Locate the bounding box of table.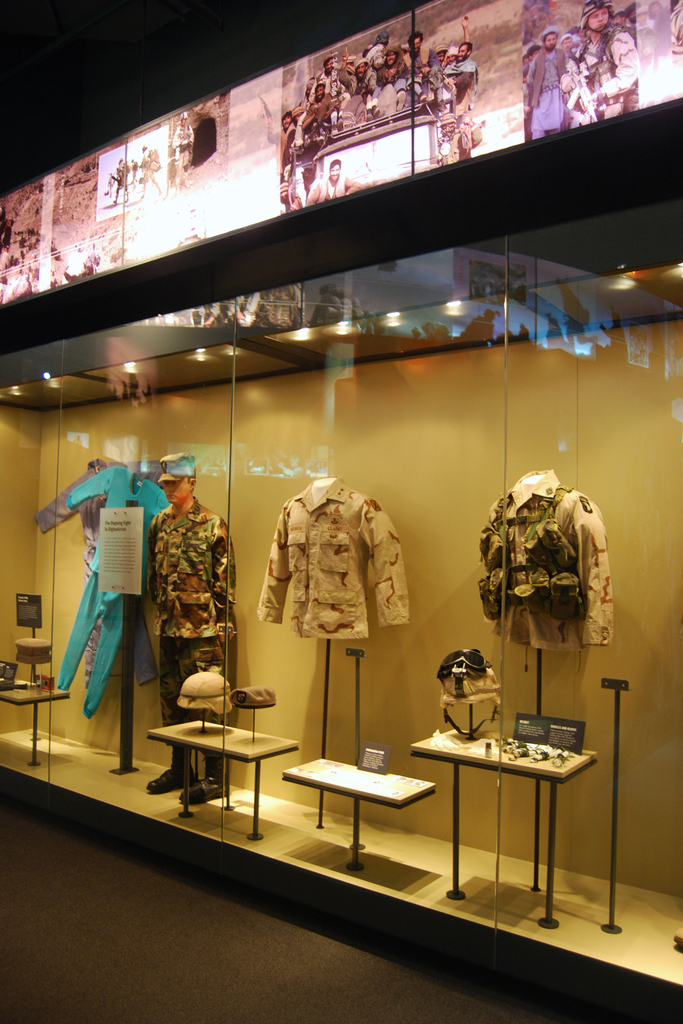
Bounding box: pyautogui.locateOnScreen(0, 685, 76, 765).
